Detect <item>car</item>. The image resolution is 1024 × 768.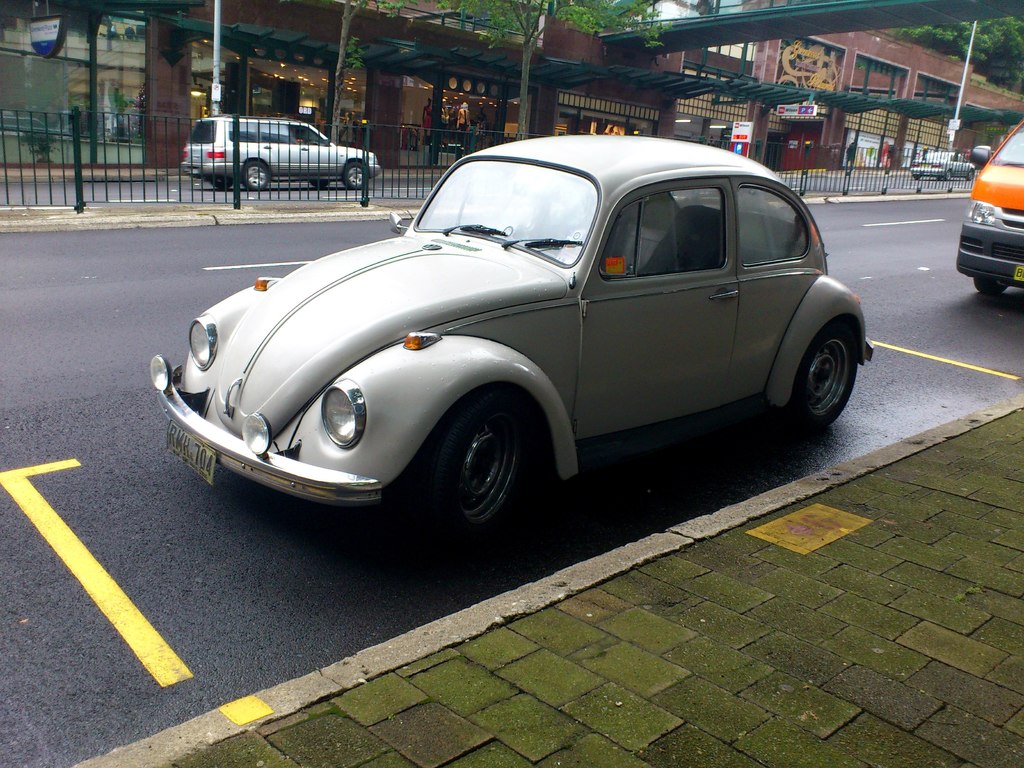
left=145, top=141, right=881, bottom=538.
